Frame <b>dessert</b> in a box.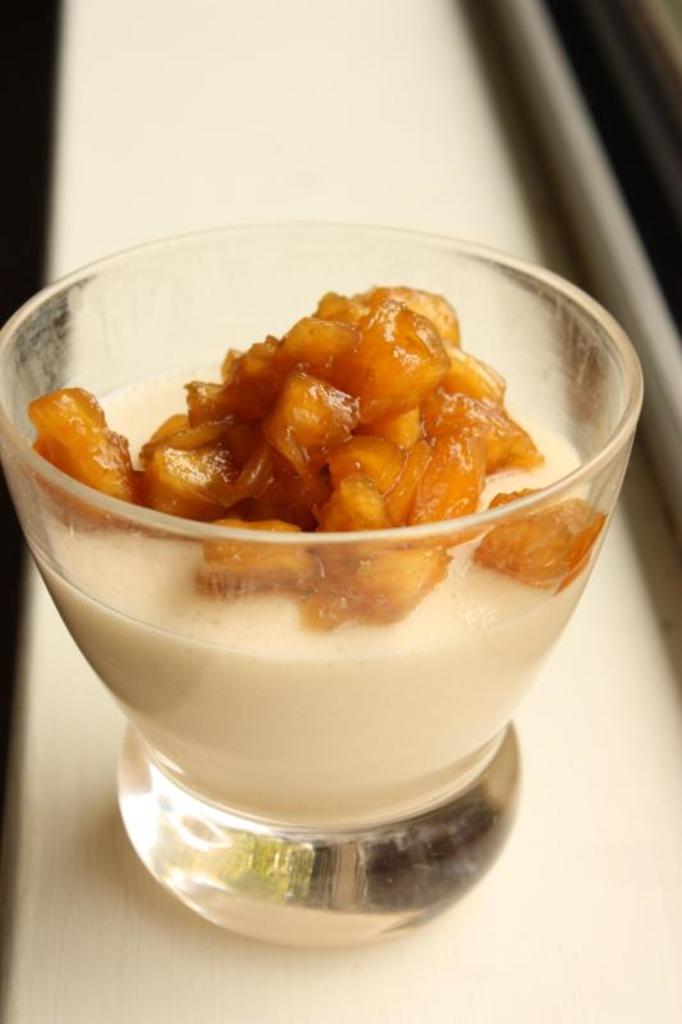
276 385 347 471.
